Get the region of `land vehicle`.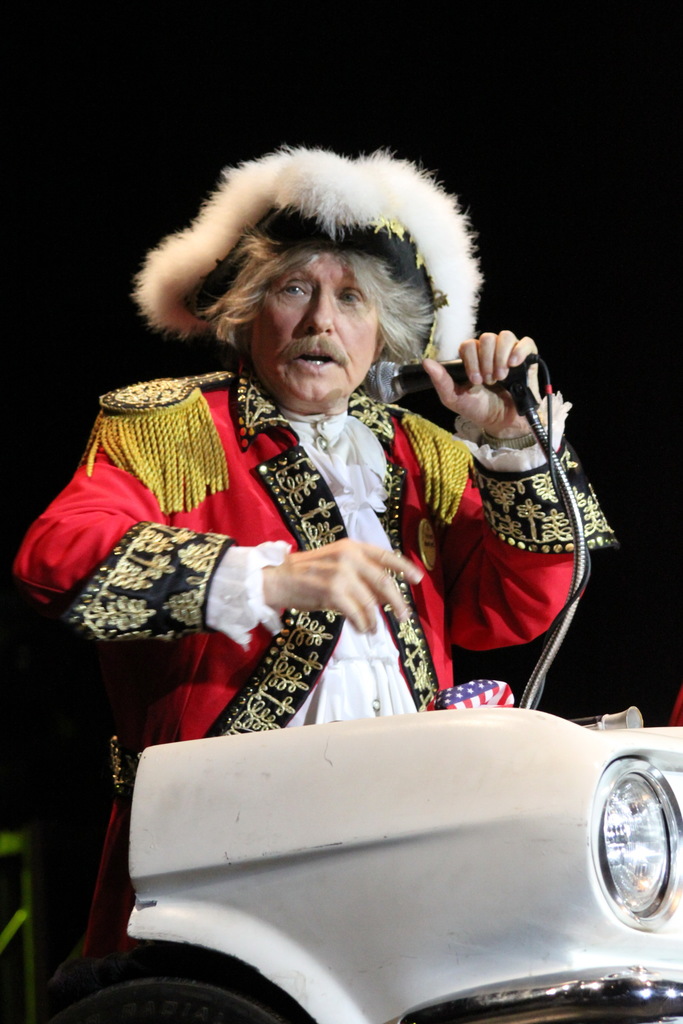
l=35, t=682, r=682, b=1023.
